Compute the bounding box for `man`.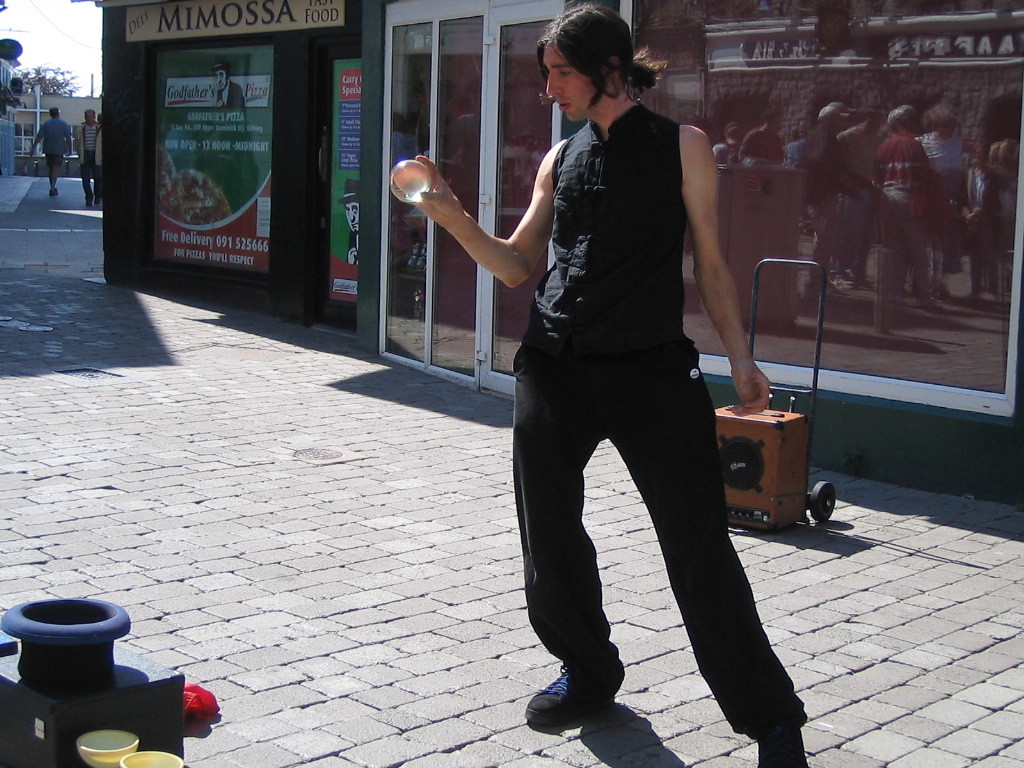
bbox=(412, 2, 810, 767).
